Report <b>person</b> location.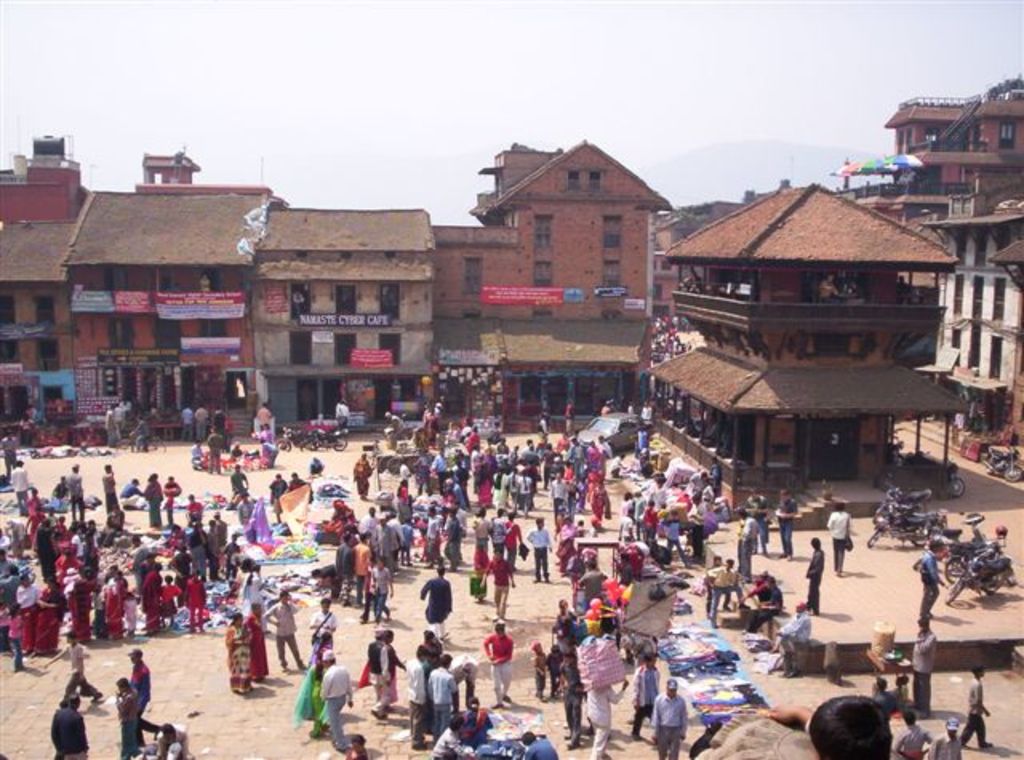
Report: [526, 520, 546, 579].
